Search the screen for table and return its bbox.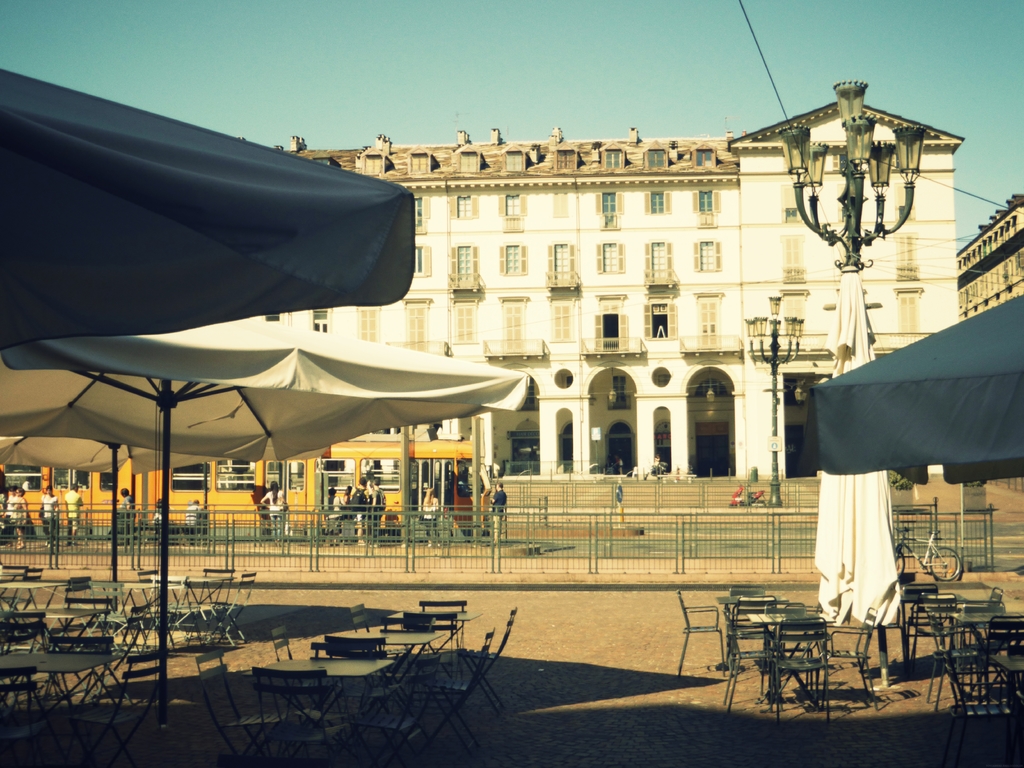
Found: x1=0 y1=654 x2=121 y2=669.
